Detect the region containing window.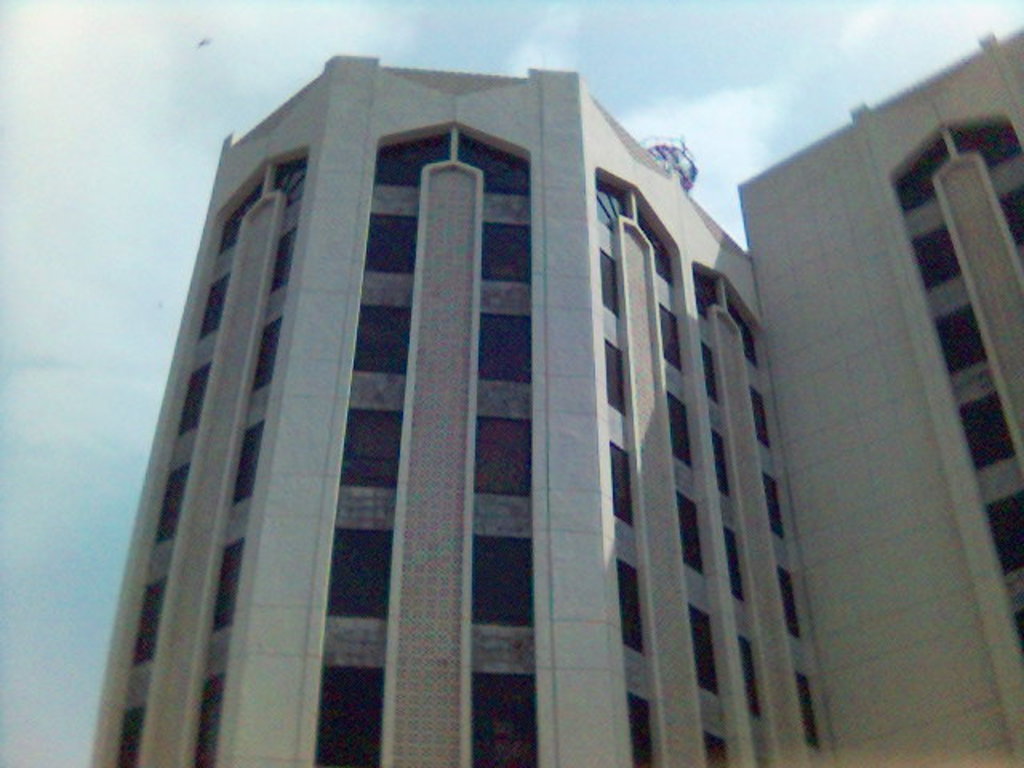
region(763, 477, 787, 534).
